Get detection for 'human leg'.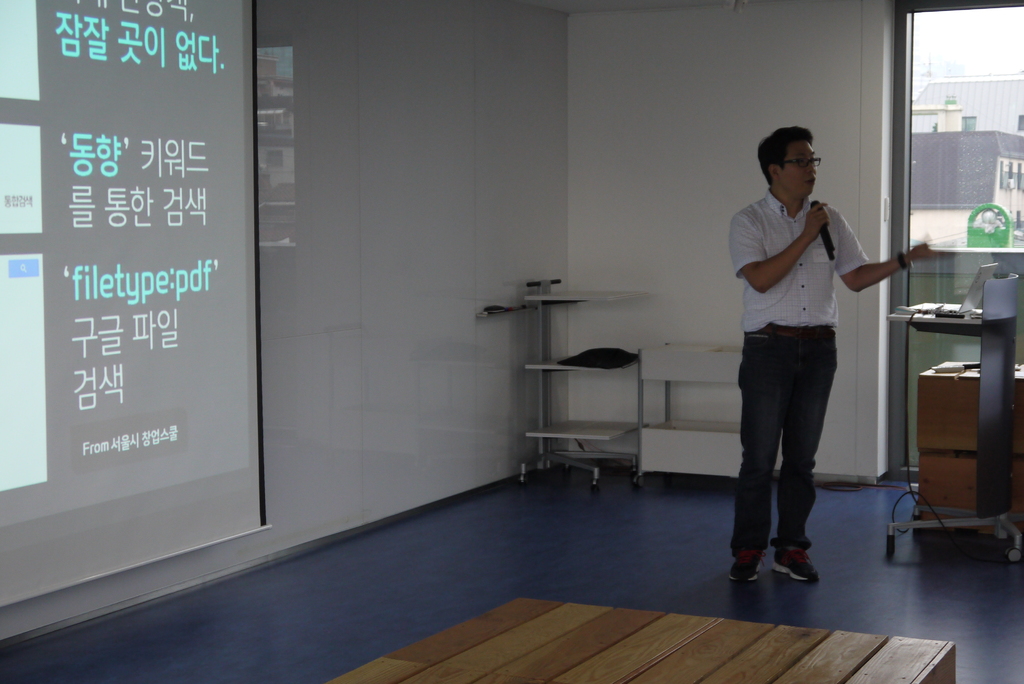
Detection: rect(733, 329, 782, 583).
